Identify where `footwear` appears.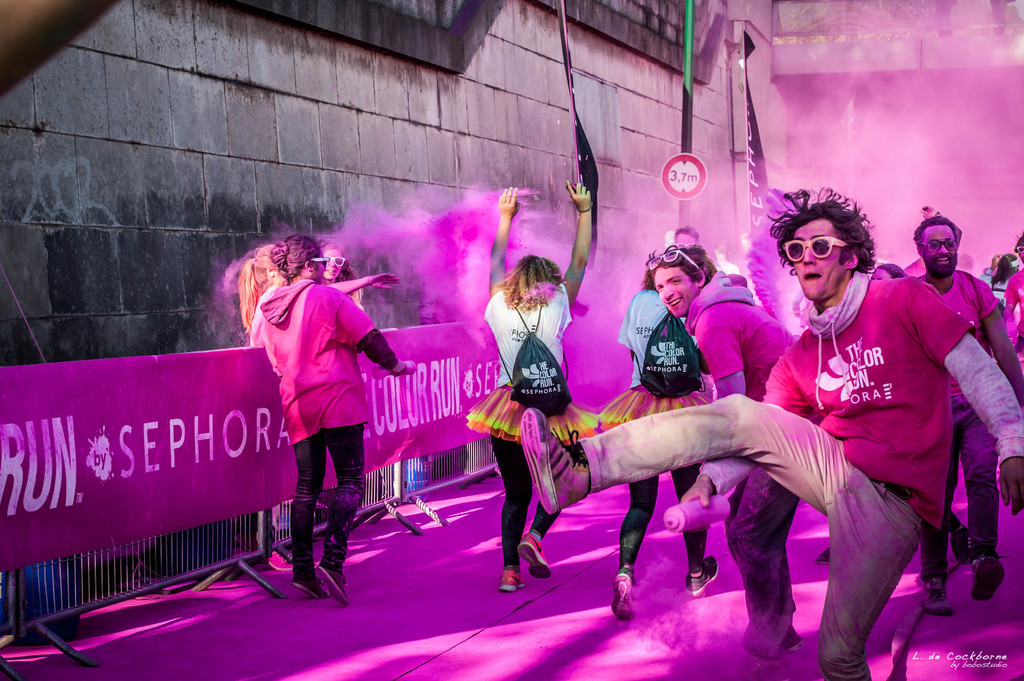
Appears at l=522, t=400, r=593, b=517.
